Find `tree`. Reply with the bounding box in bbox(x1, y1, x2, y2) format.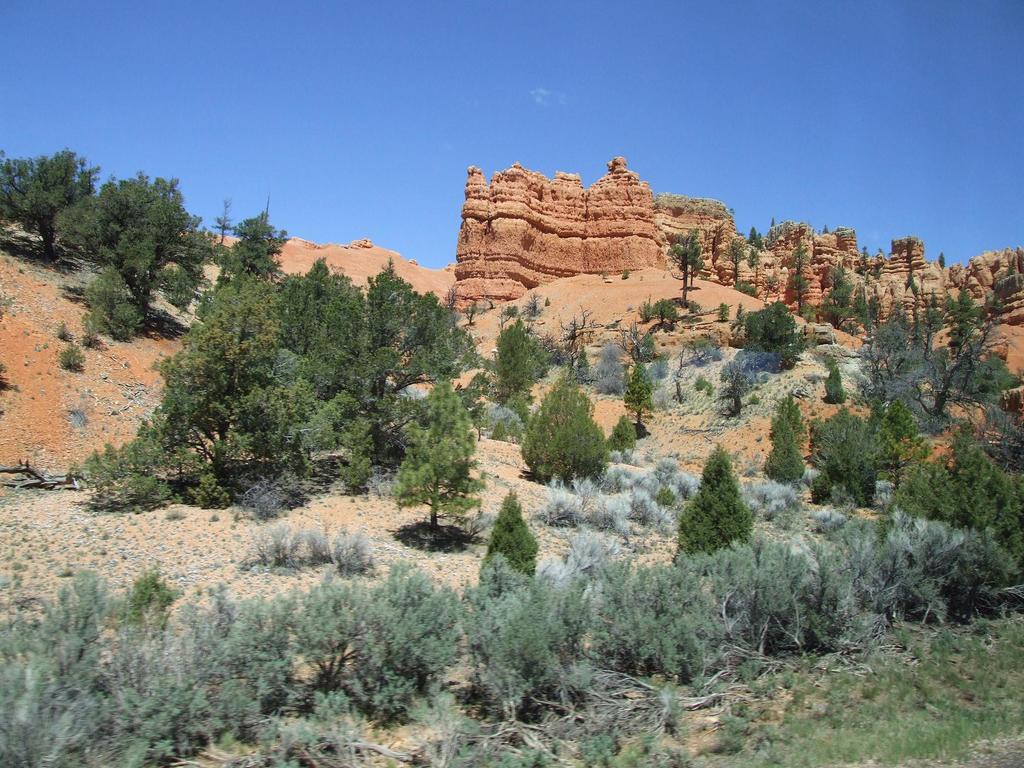
bbox(860, 298, 1016, 423).
